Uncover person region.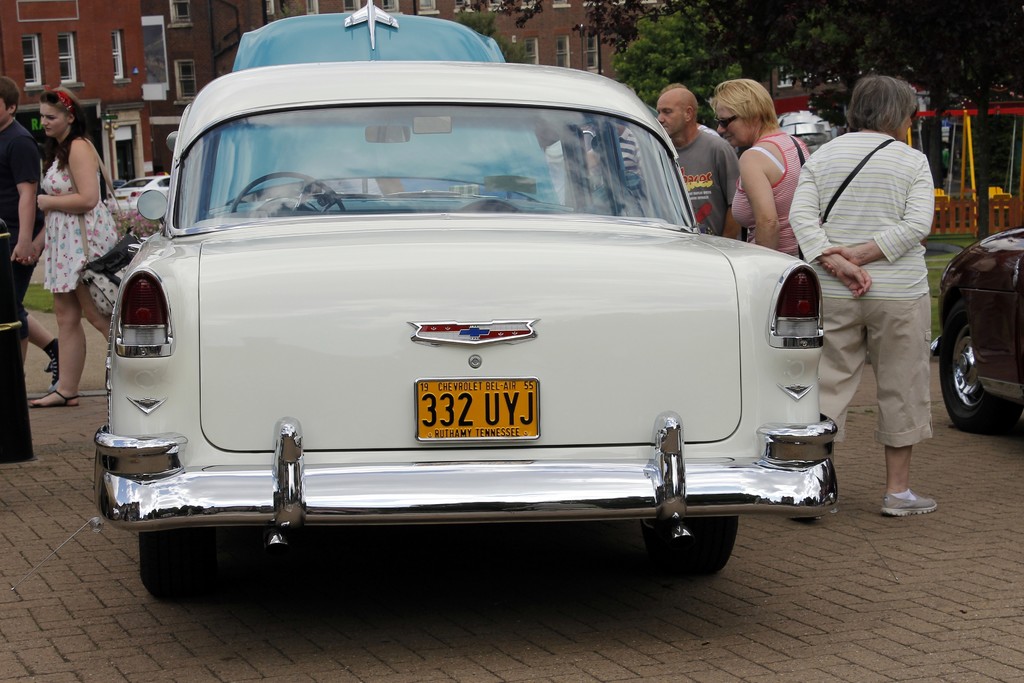
Uncovered: (x1=785, y1=75, x2=936, y2=519).
